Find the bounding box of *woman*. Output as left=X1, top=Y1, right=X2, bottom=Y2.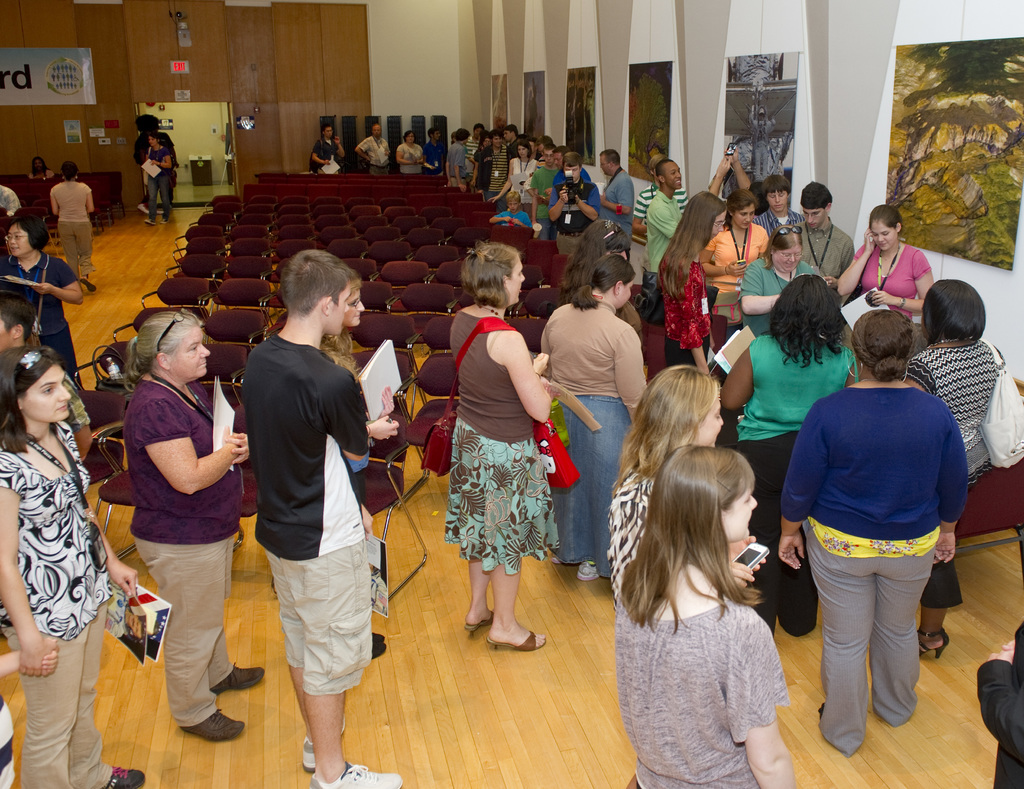
left=396, top=131, right=429, bottom=172.
